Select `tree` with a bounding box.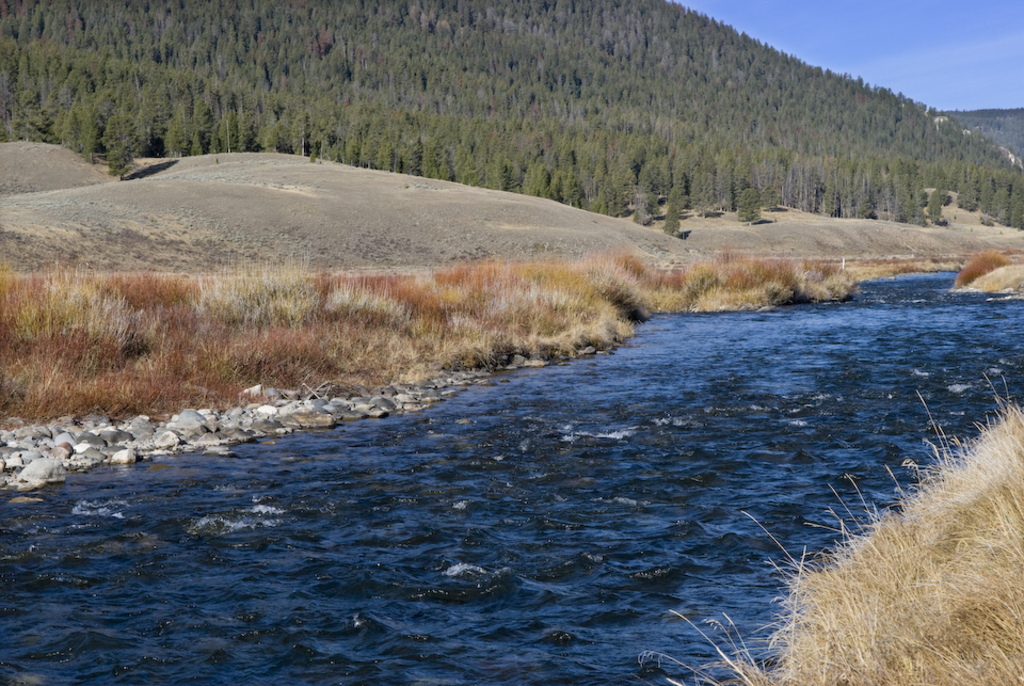
[left=926, top=190, right=942, bottom=227].
